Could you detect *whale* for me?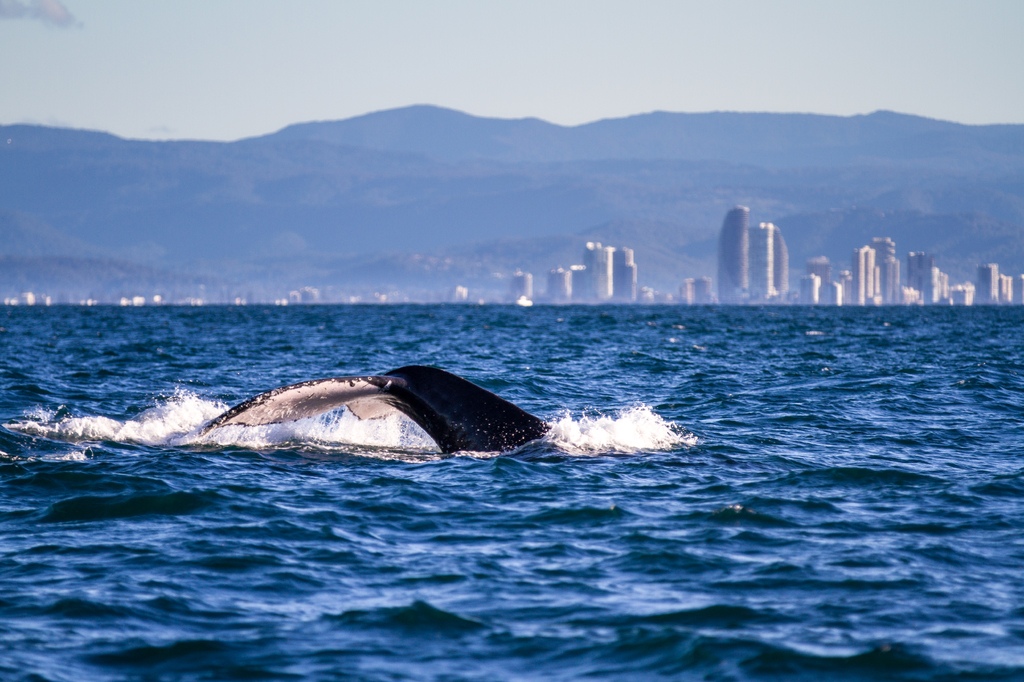
Detection result: {"left": 188, "top": 363, "right": 545, "bottom": 468}.
